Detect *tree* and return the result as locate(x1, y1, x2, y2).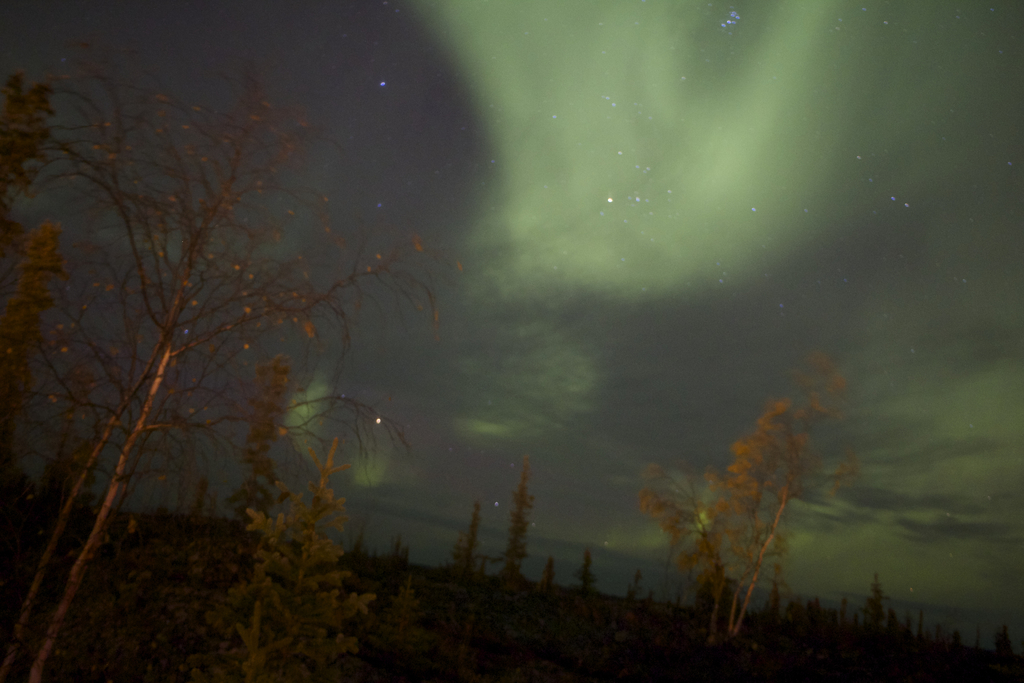
locate(576, 533, 614, 623).
